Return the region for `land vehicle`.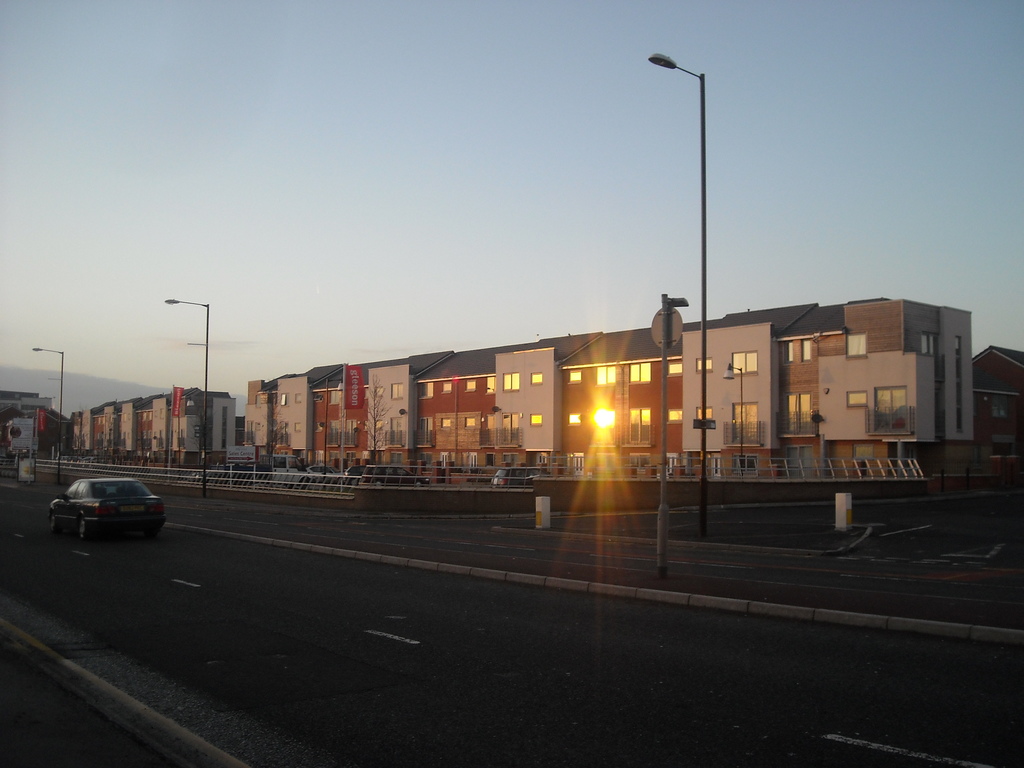
{"left": 305, "top": 466, "right": 340, "bottom": 486}.
